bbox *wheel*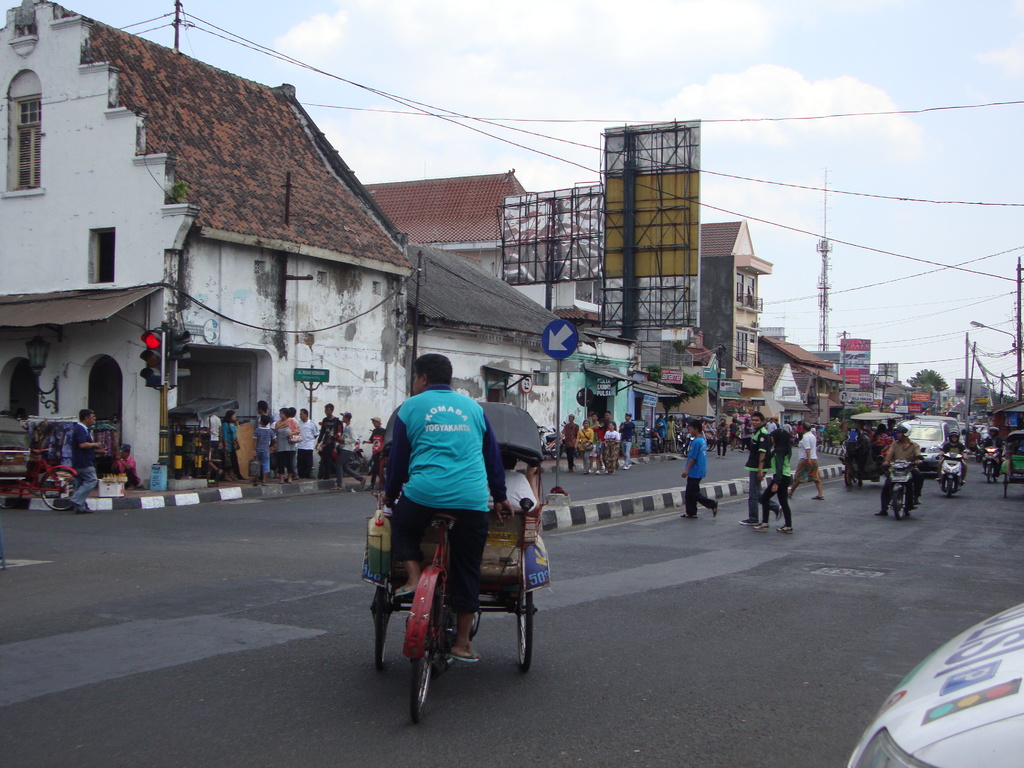
[550,447,561,460]
